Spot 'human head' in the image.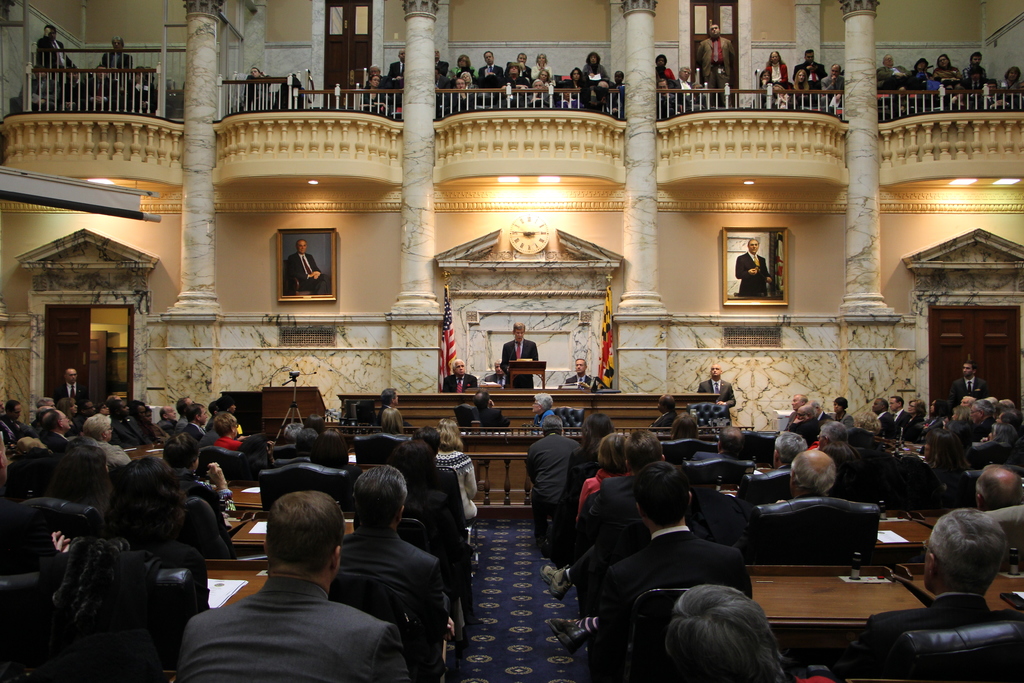
'human head' found at <box>412,425,440,449</box>.
